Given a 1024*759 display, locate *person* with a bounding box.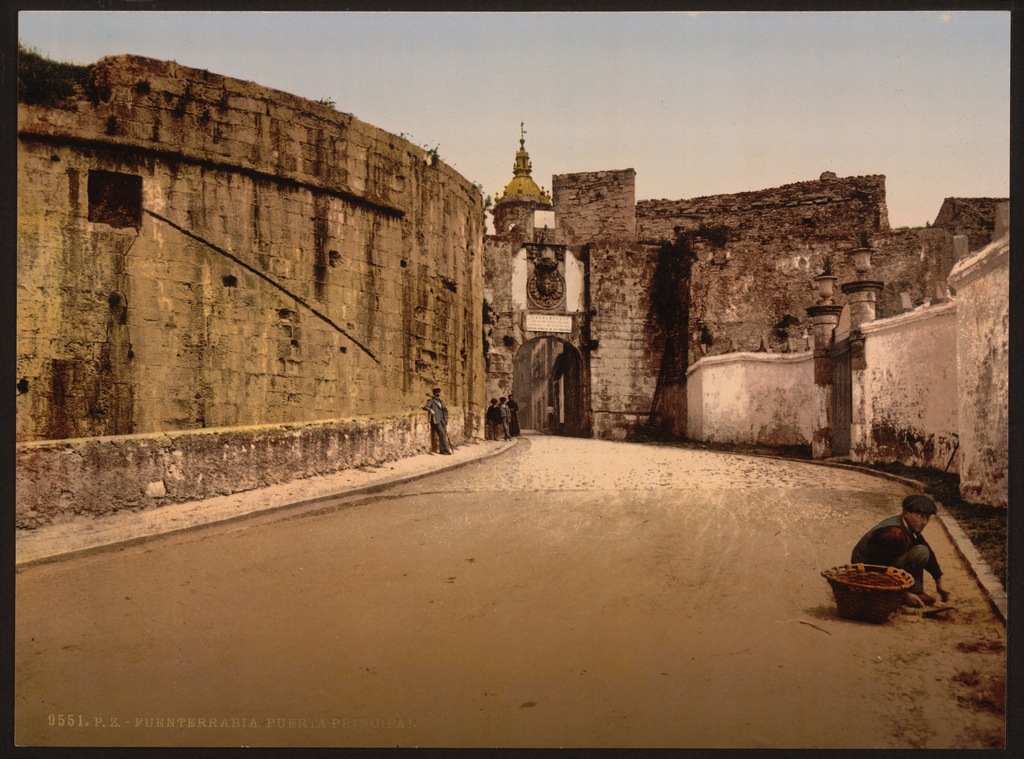
Located: [424, 385, 451, 457].
